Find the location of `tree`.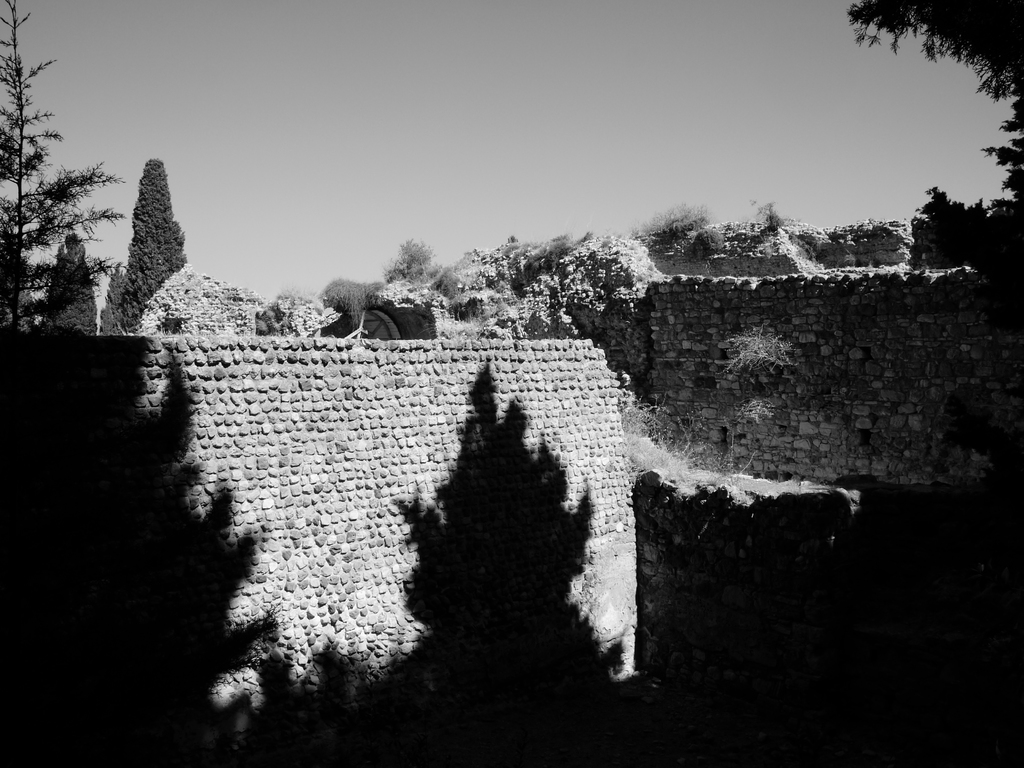
Location: {"x1": 630, "y1": 200, "x2": 718, "y2": 258}.
